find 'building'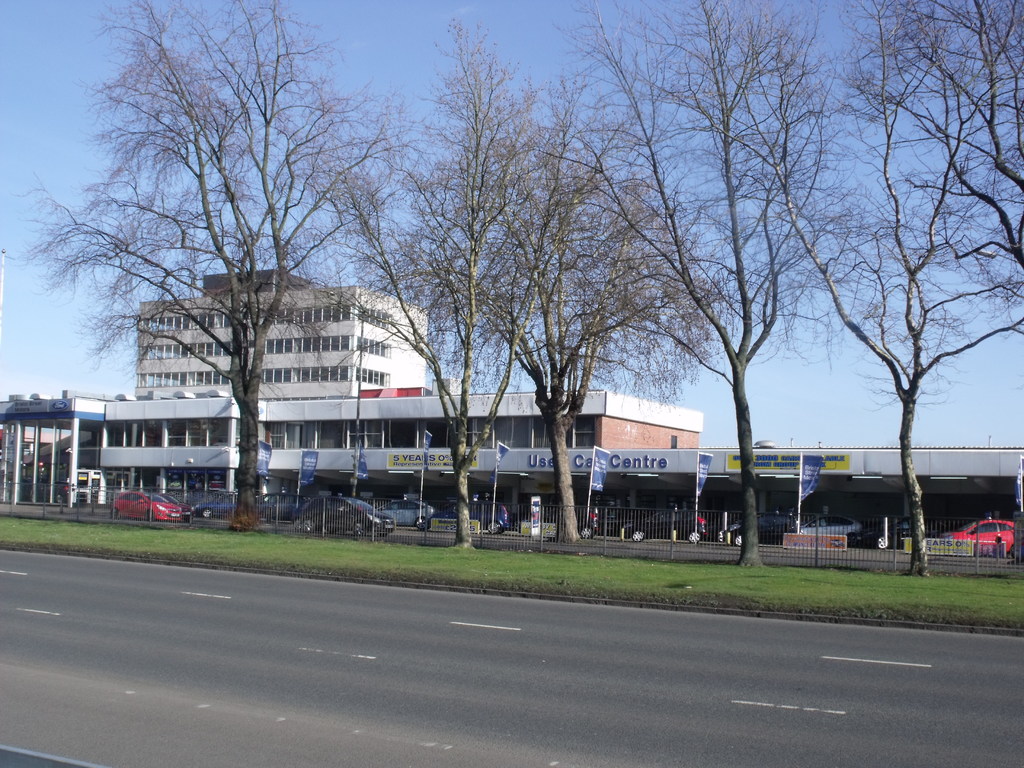
locate(97, 262, 703, 518)
